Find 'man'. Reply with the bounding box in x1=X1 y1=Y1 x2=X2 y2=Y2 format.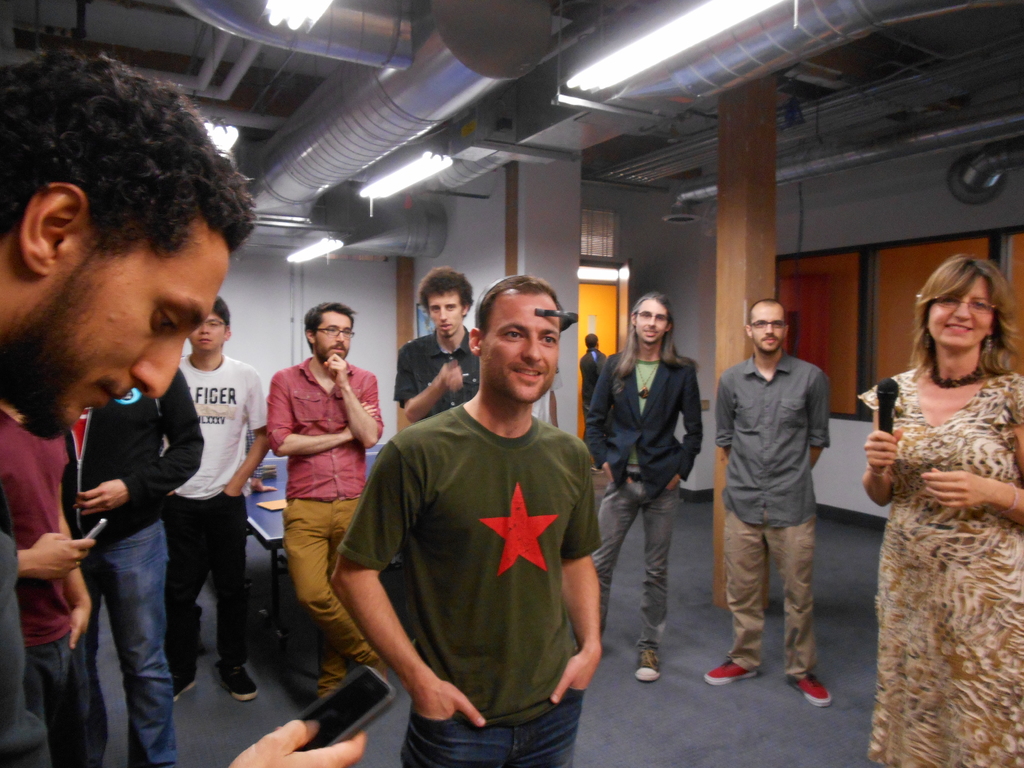
x1=0 y1=396 x2=105 y2=767.
